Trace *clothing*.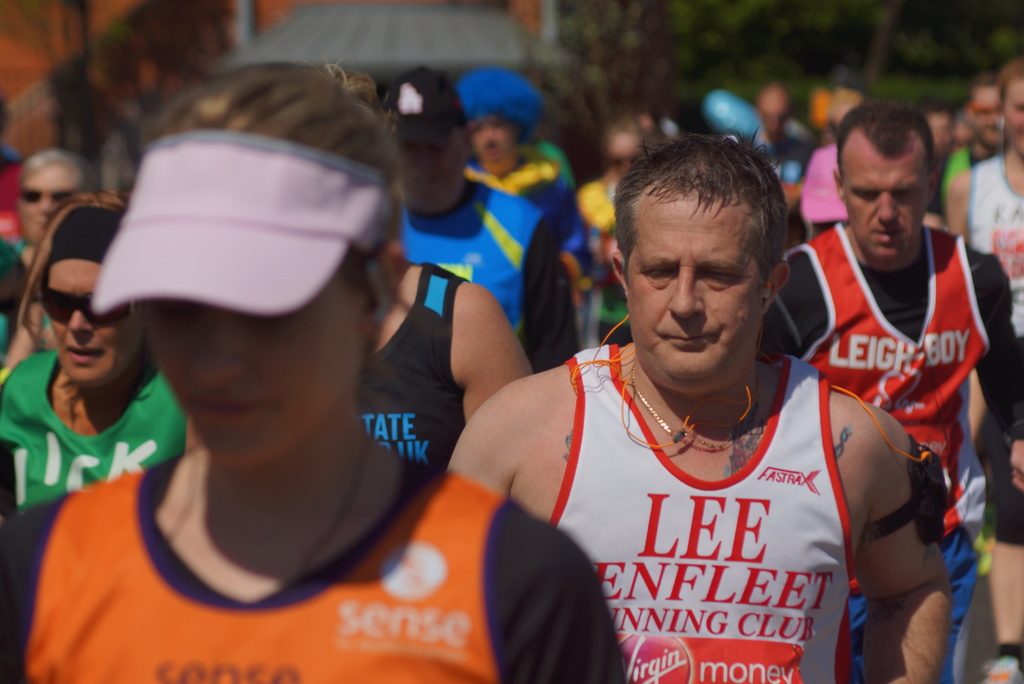
Traced to bbox=(0, 456, 620, 683).
